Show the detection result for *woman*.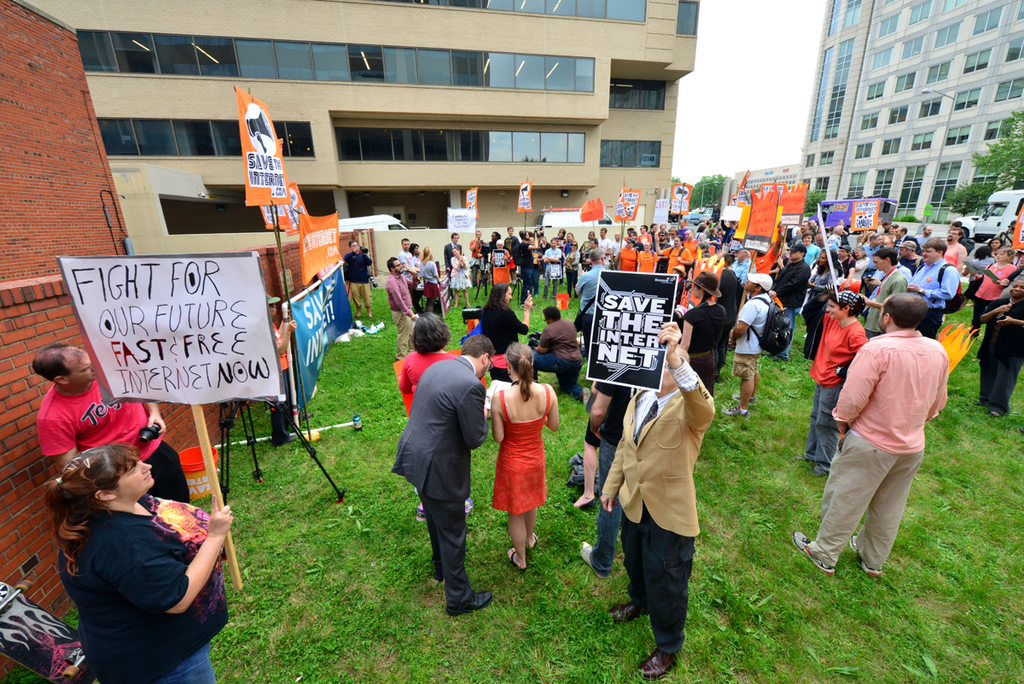
pyautogui.locateOnScreen(793, 286, 870, 475).
